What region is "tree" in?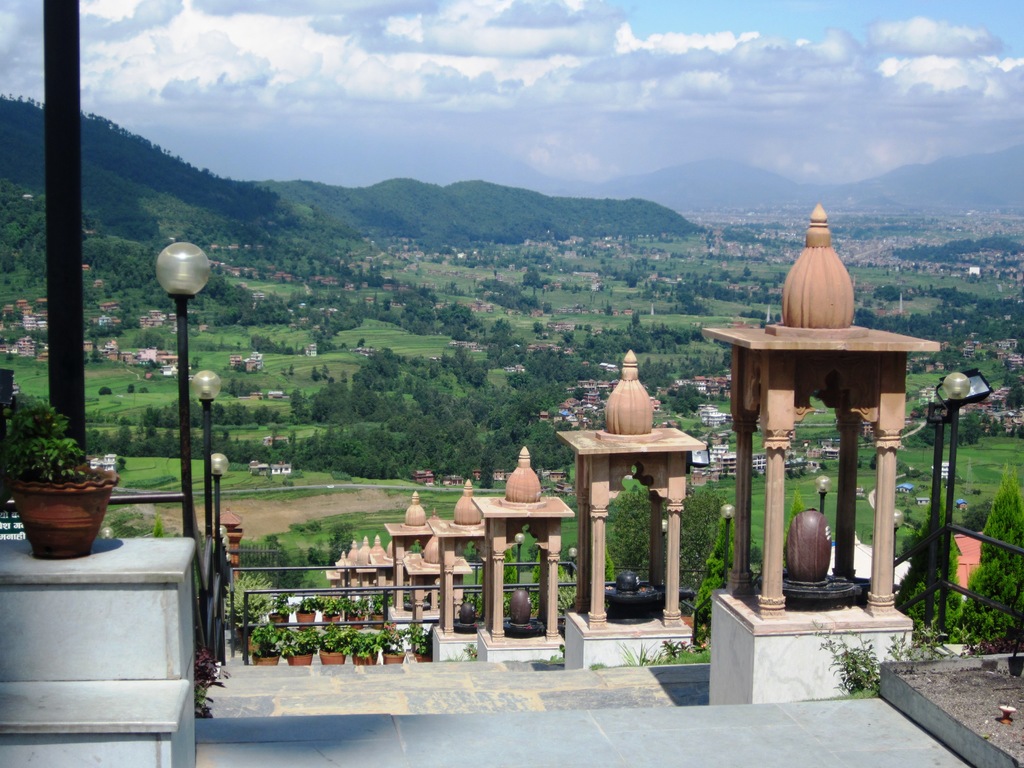
<region>501, 548, 520, 596</region>.
